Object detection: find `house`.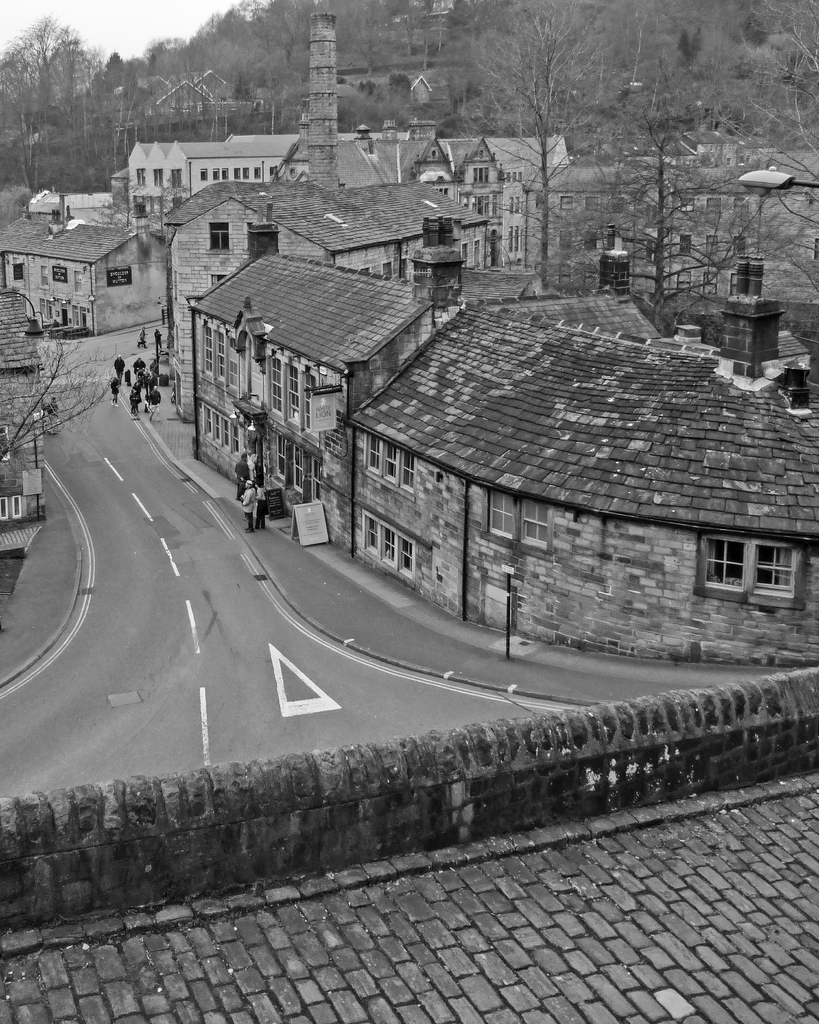
select_region(398, 140, 569, 258).
